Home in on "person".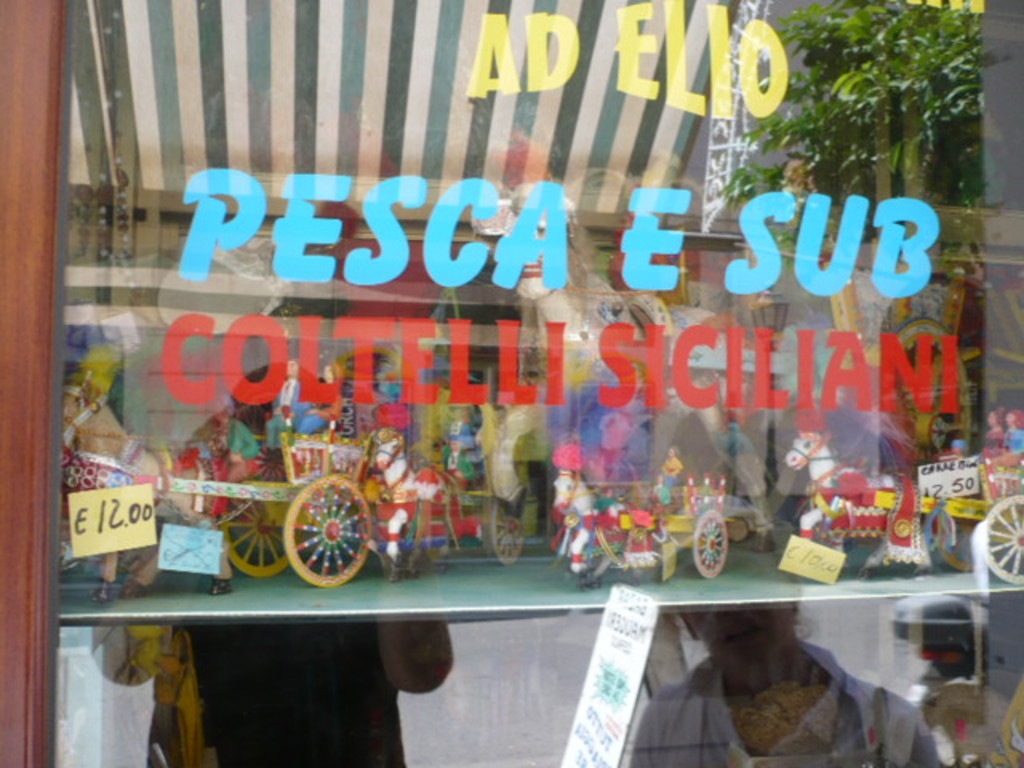
Homed in at 445, 434, 474, 486.
